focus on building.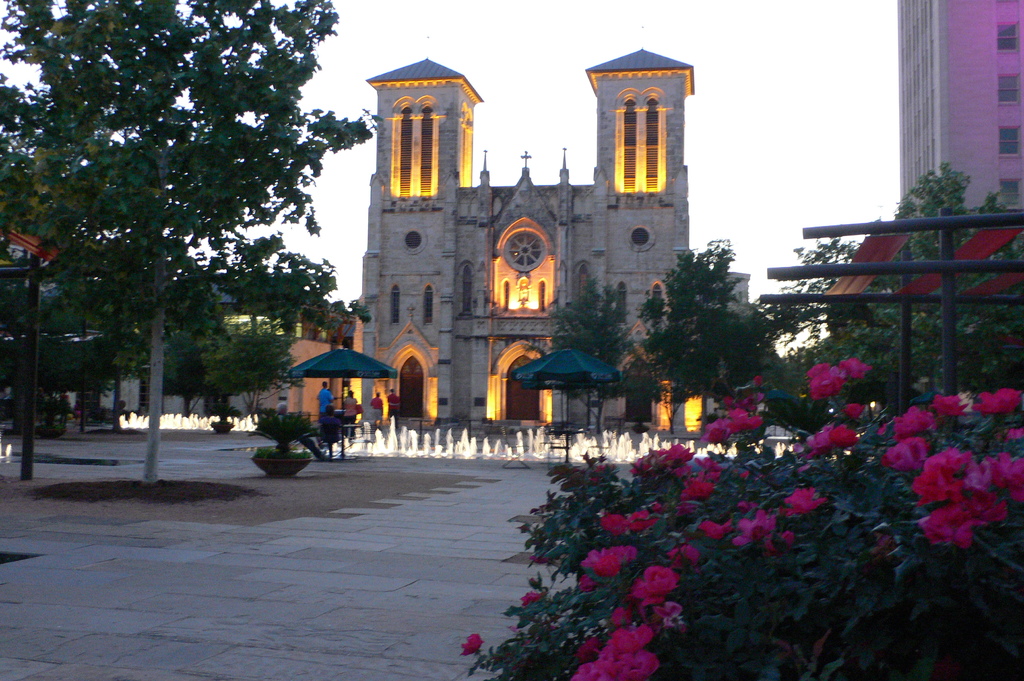
Focused at [698,267,750,314].
